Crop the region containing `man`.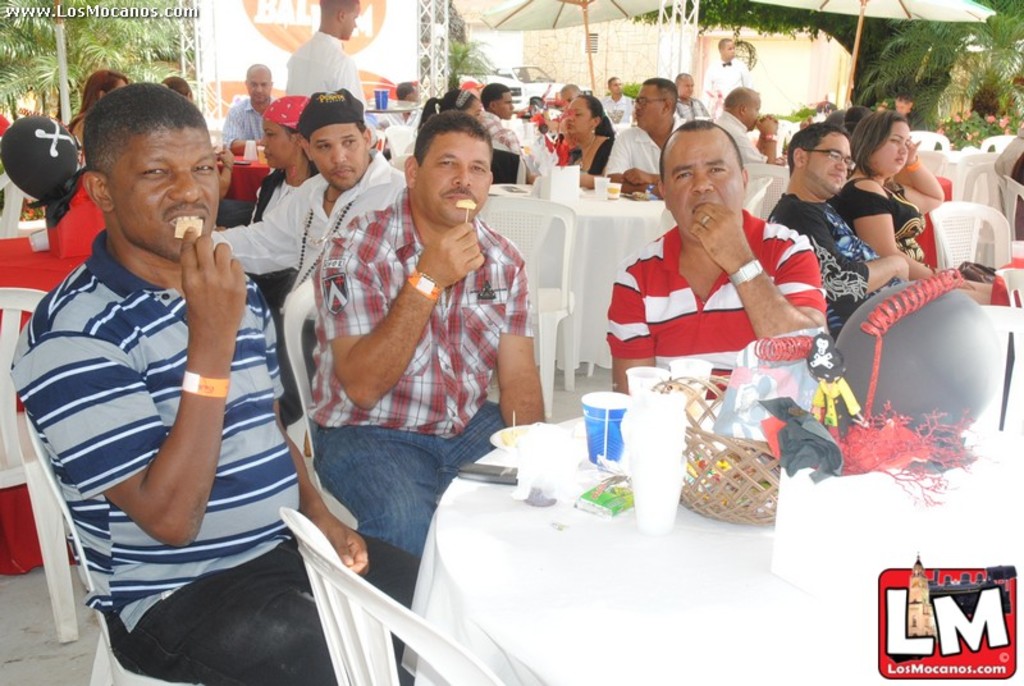
Crop region: {"x1": 214, "y1": 99, "x2": 406, "y2": 288}.
